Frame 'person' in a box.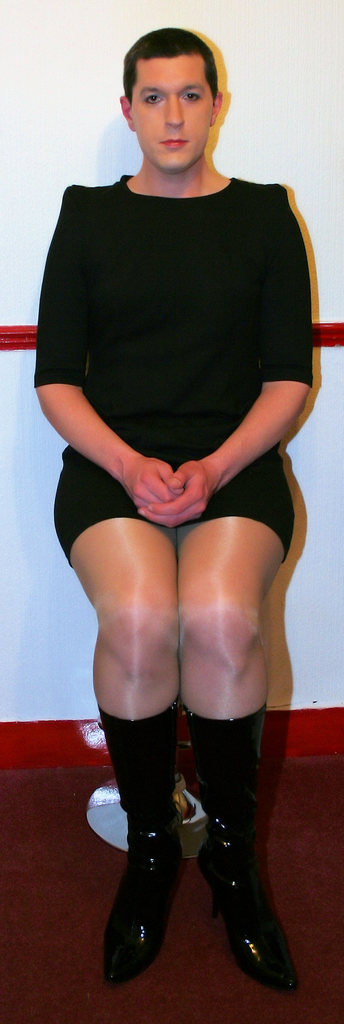
<region>34, 24, 313, 1000</region>.
